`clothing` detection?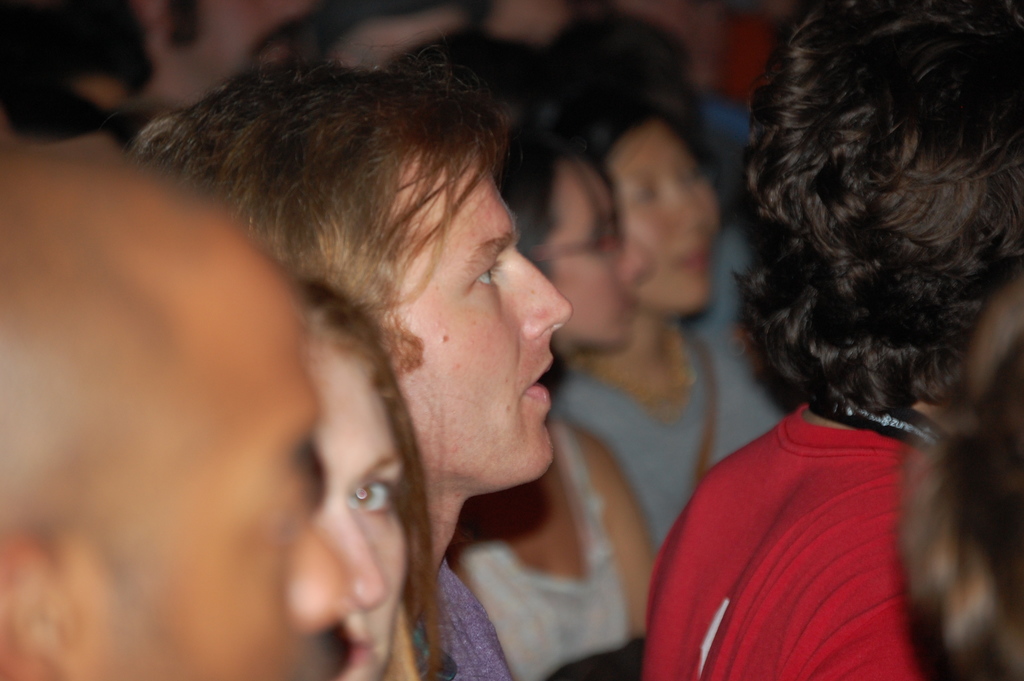
419, 553, 509, 680
